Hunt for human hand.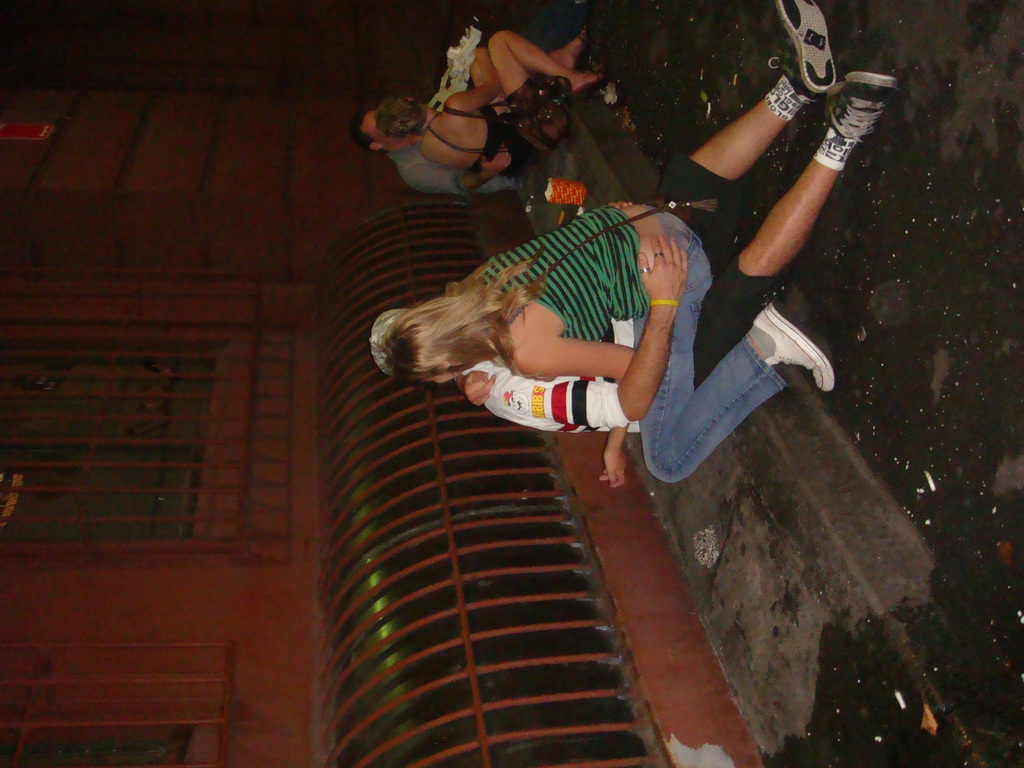
Hunted down at {"left": 472, "top": 47, "right": 486, "bottom": 59}.
